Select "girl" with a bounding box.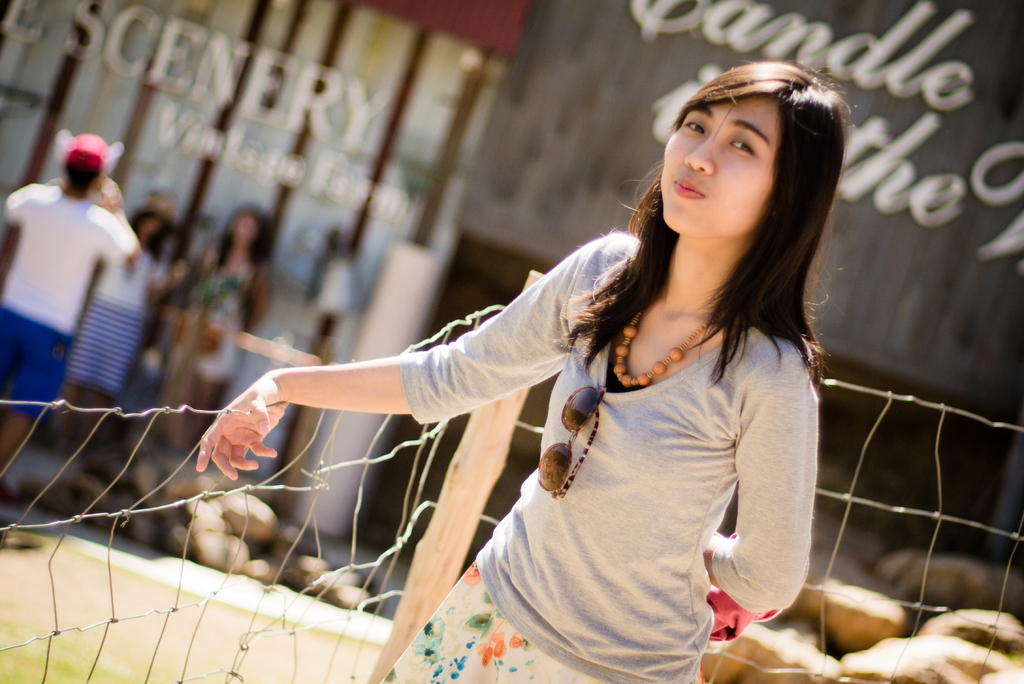
<region>194, 62, 810, 683</region>.
